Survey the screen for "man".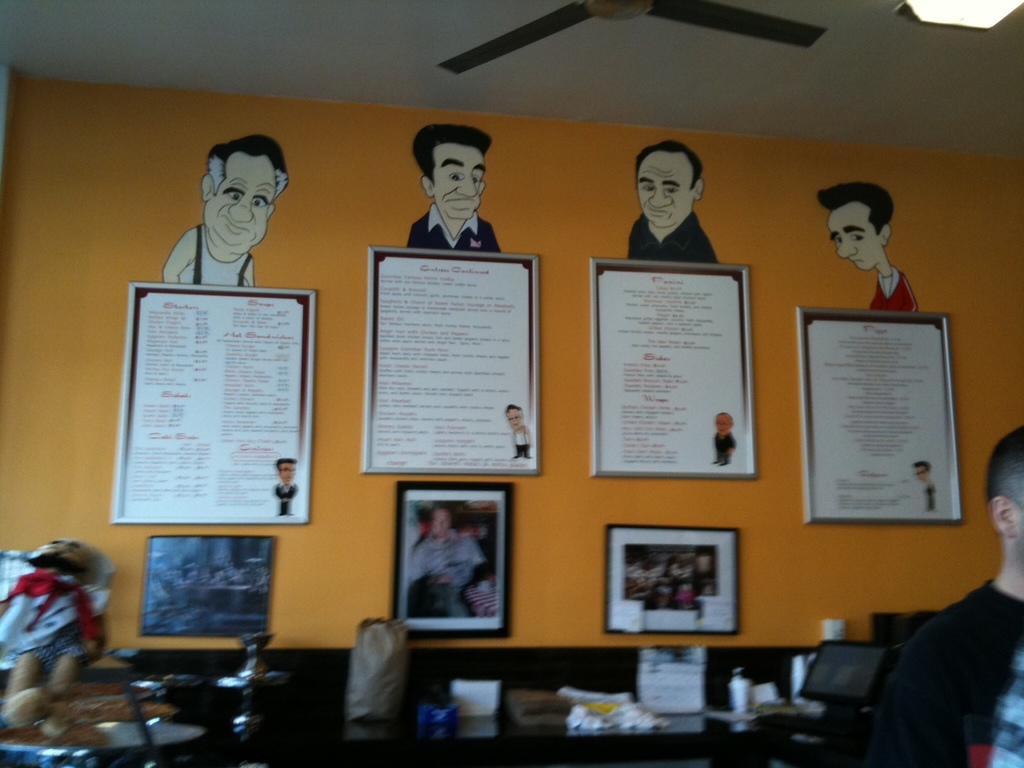
Survey found: <bbox>502, 402, 532, 462</bbox>.
